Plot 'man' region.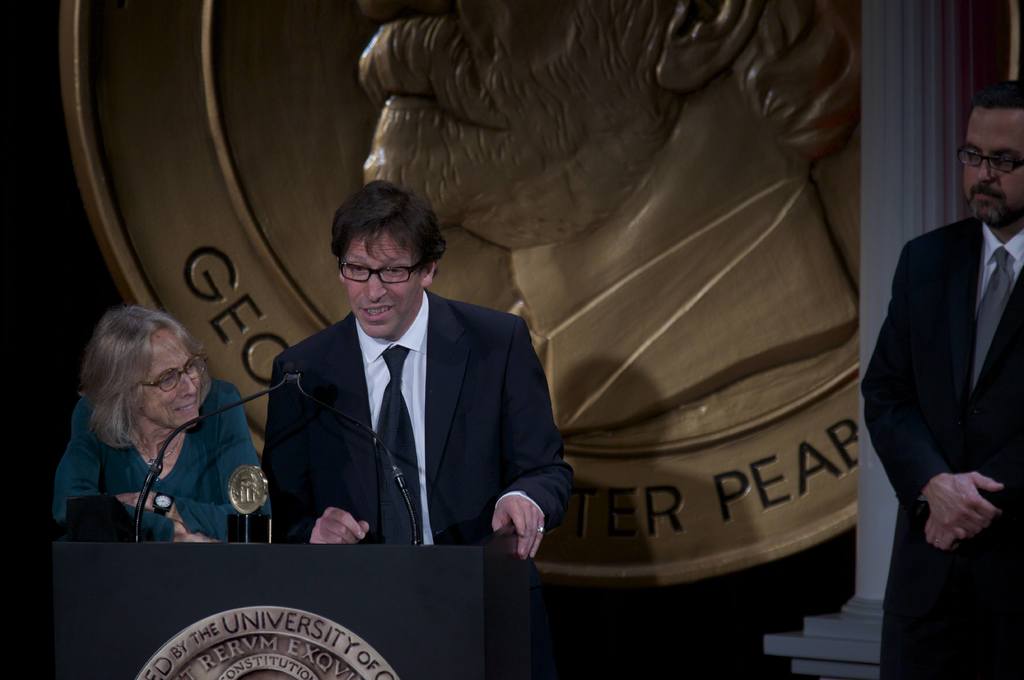
Plotted at [left=859, top=82, right=1023, bottom=679].
